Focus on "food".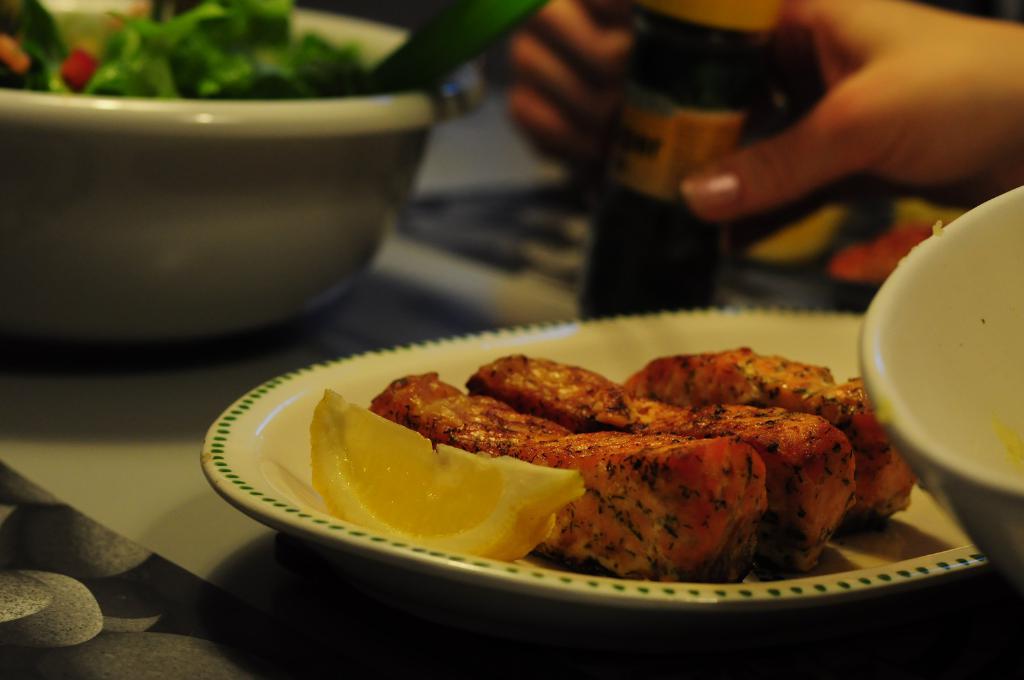
Focused at l=0, t=0, r=372, b=102.
